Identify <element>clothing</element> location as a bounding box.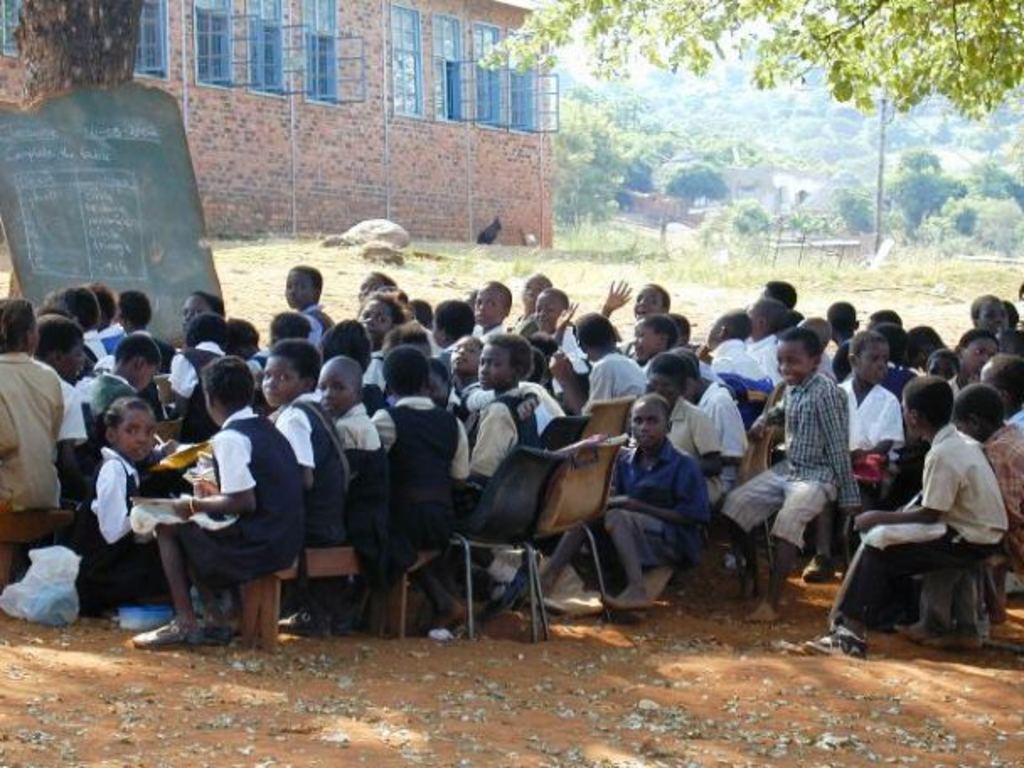
x1=96, y1=308, x2=131, y2=376.
